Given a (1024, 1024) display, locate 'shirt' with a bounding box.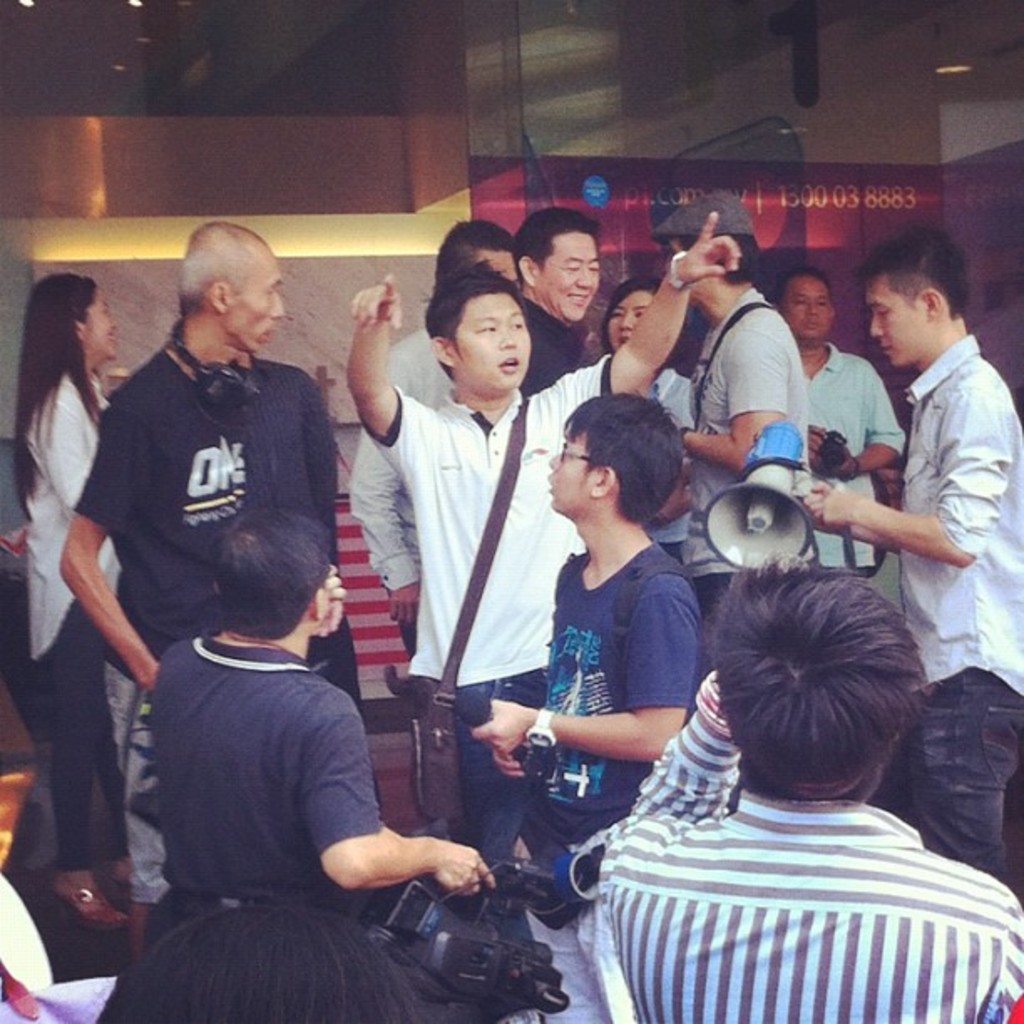
Located: box(803, 345, 910, 564).
